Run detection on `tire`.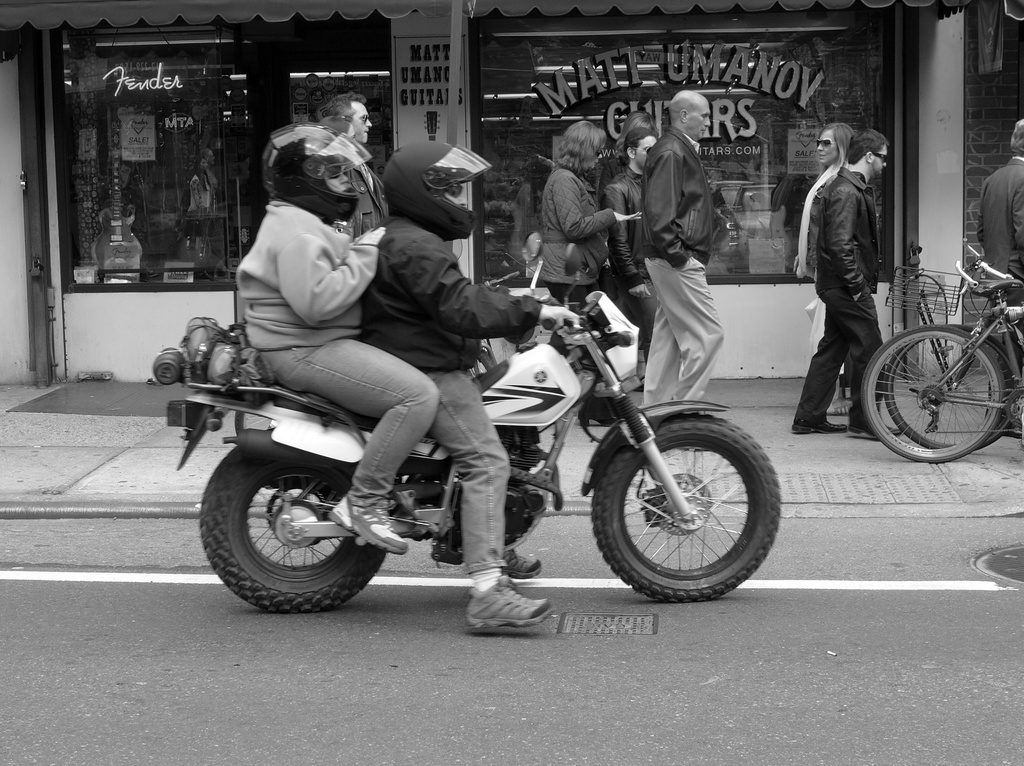
Result: crop(588, 414, 781, 603).
